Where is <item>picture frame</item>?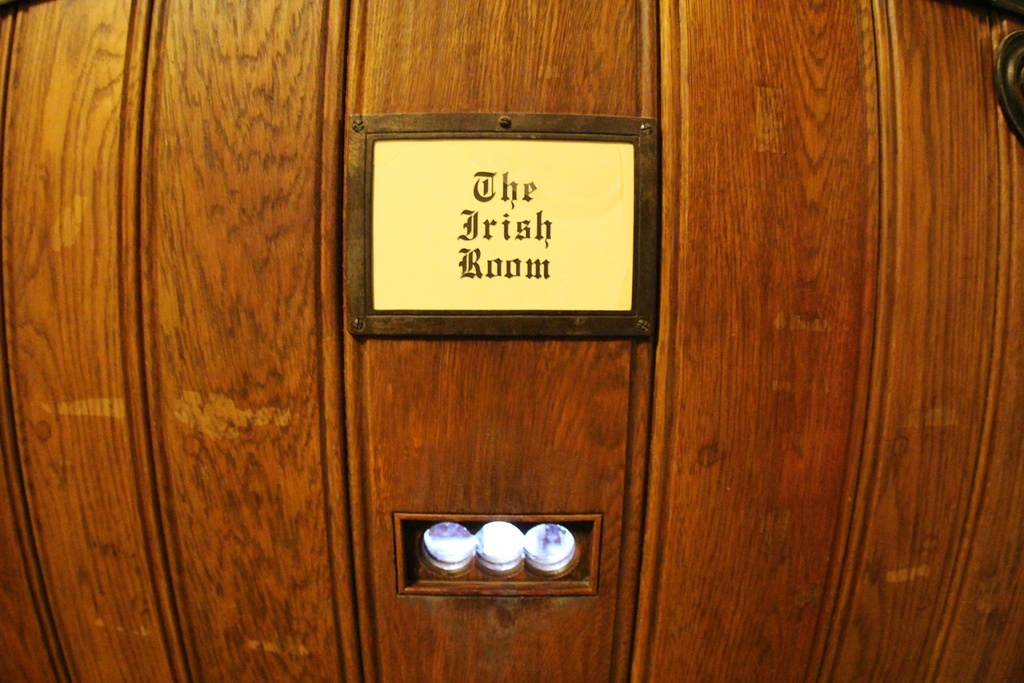
[348, 115, 656, 334].
